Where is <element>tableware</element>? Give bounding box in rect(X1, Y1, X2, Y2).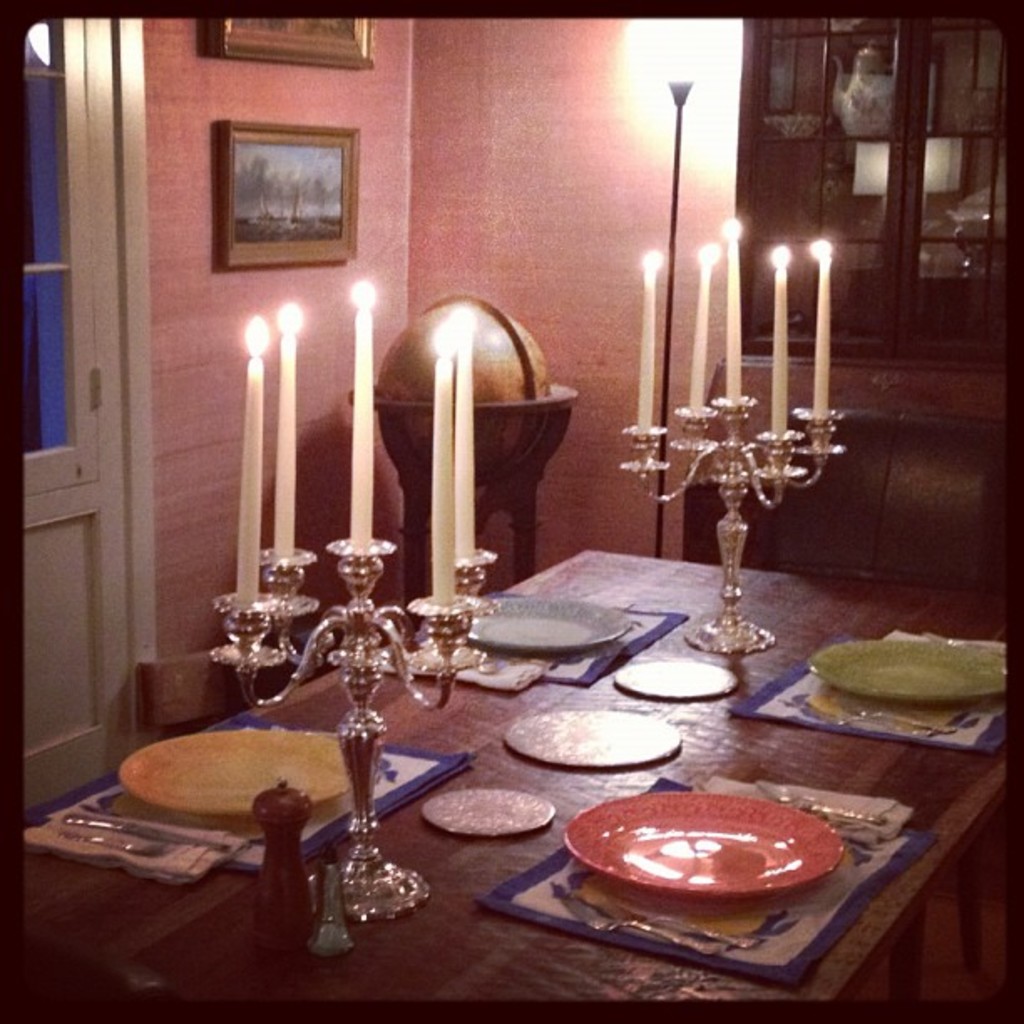
rect(462, 597, 637, 654).
